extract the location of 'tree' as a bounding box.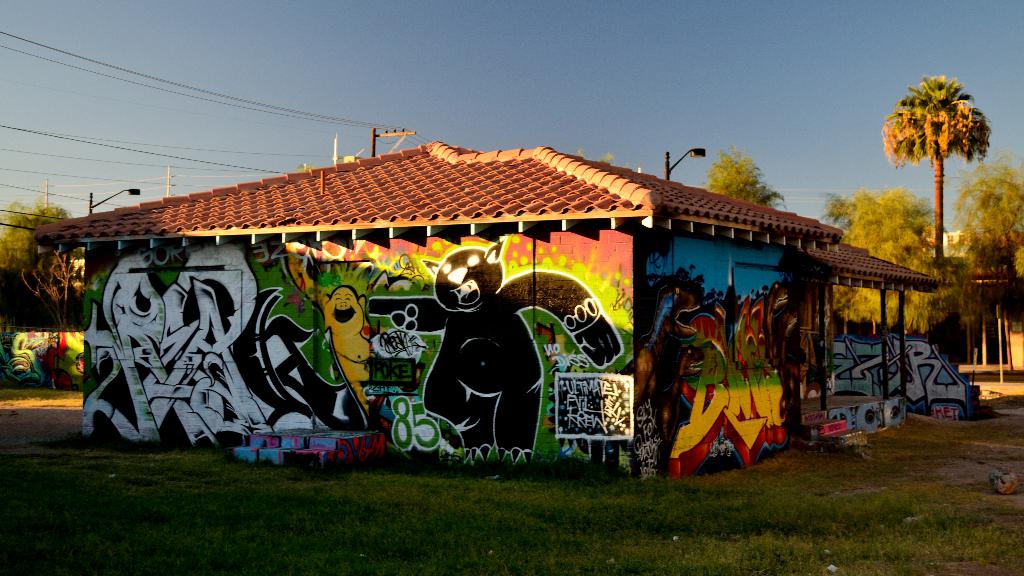
{"left": 886, "top": 61, "right": 993, "bottom": 262}.
